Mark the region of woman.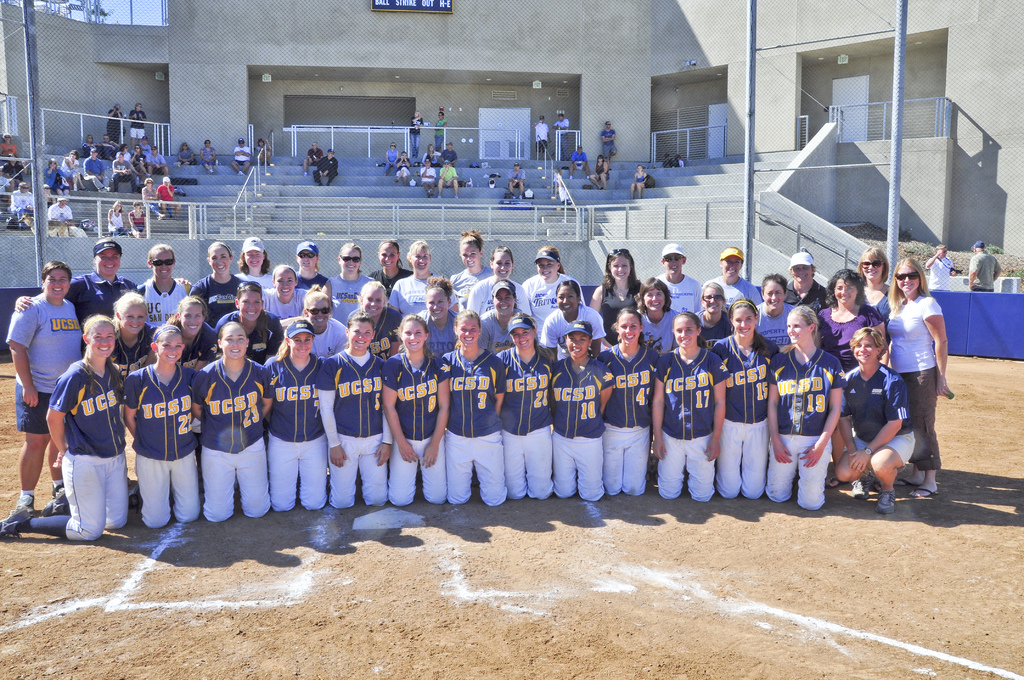
Region: <region>491, 309, 556, 499</region>.
